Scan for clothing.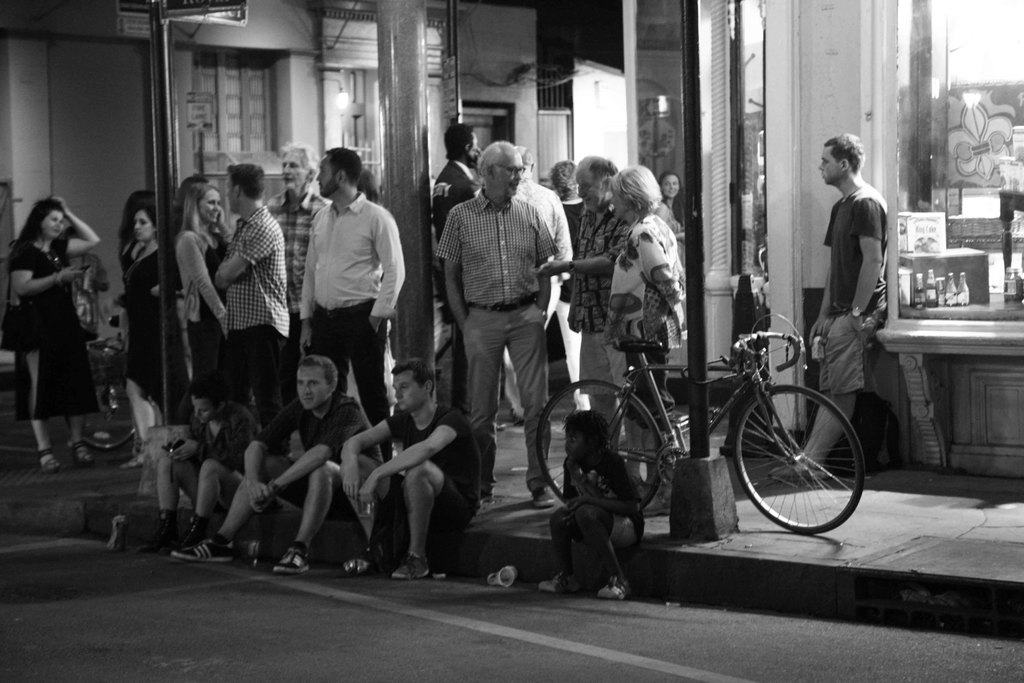
Scan result: region(122, 230, 168, 411).
